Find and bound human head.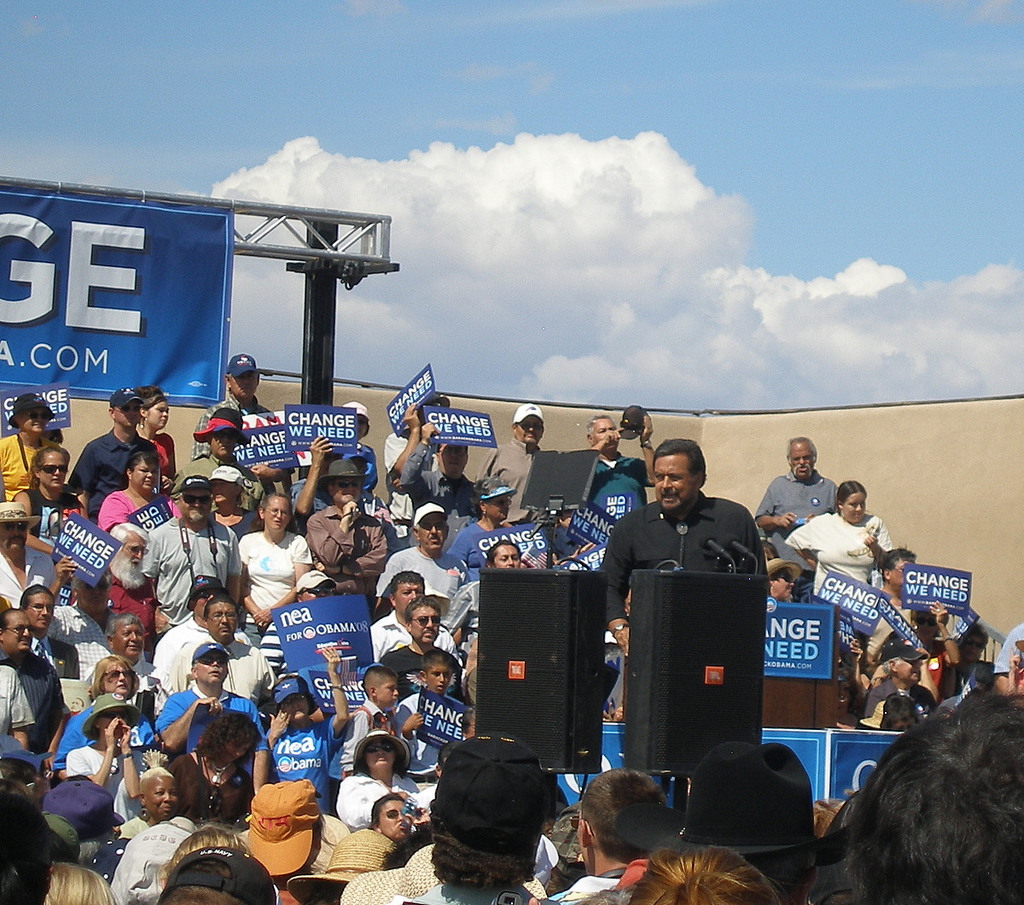
Bound: region(316, 451, 344, 475).
